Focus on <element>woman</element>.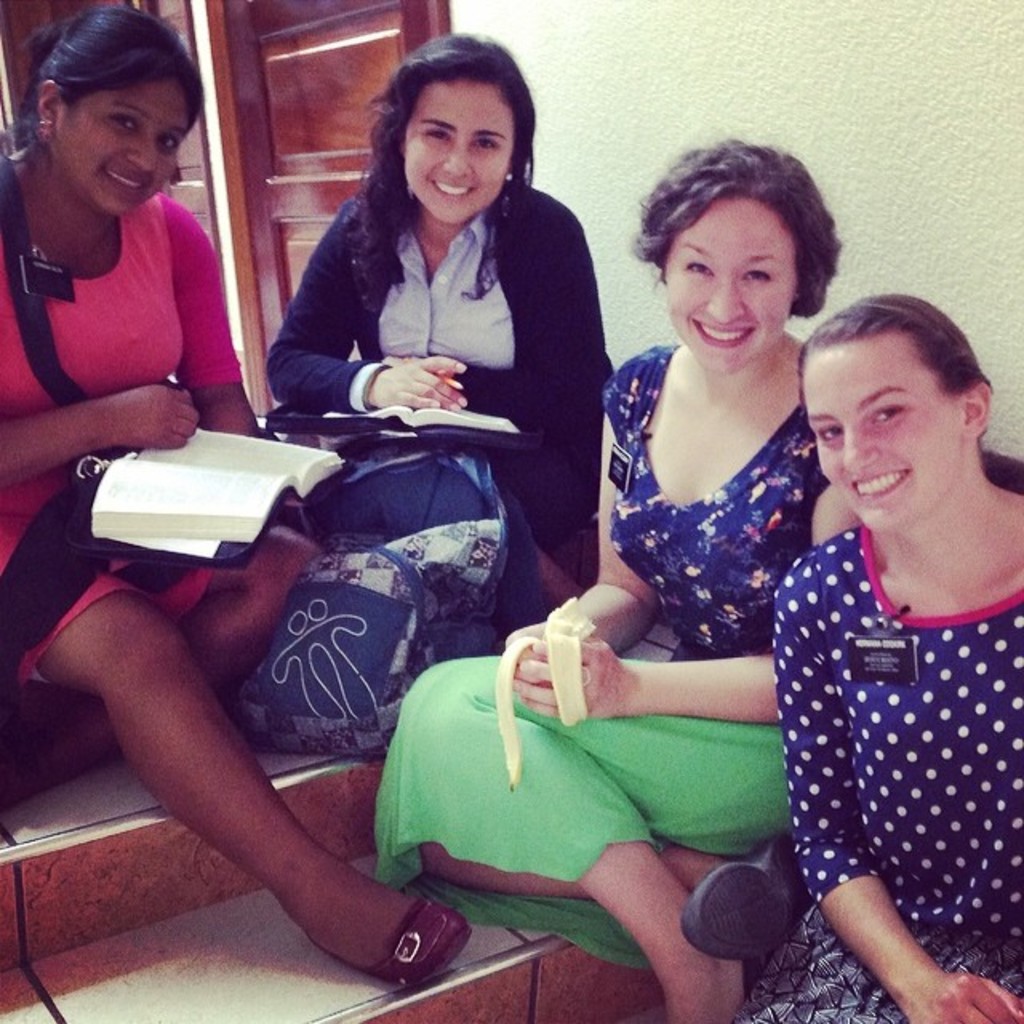
Focused at <region>248, 30, 614, 680</region>.
